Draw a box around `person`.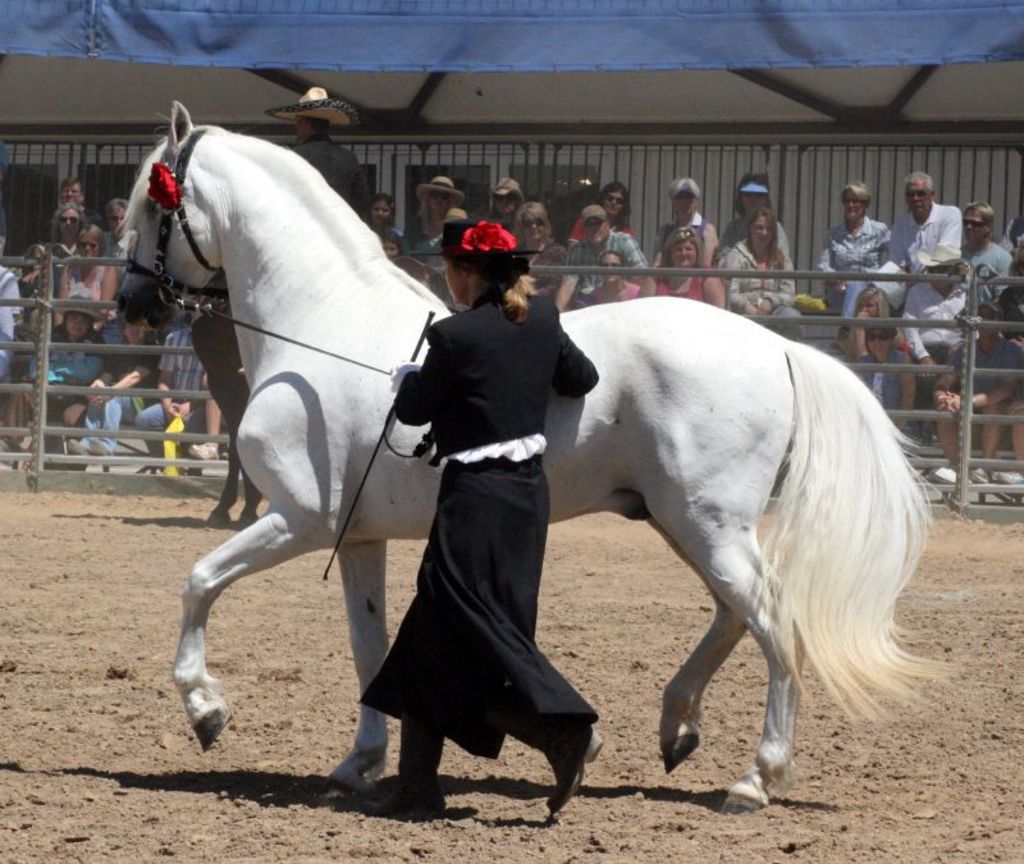
pyautogui.locateOnScreen(261, 87, 375, 223).
